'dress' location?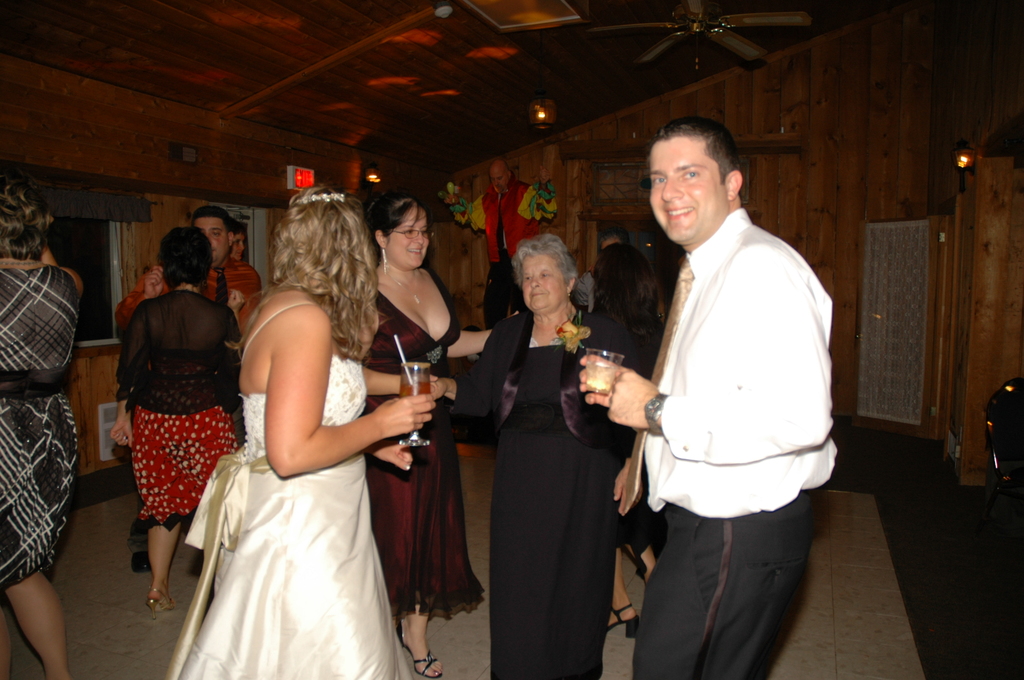
bbox=[493, 343, 618, 679]
